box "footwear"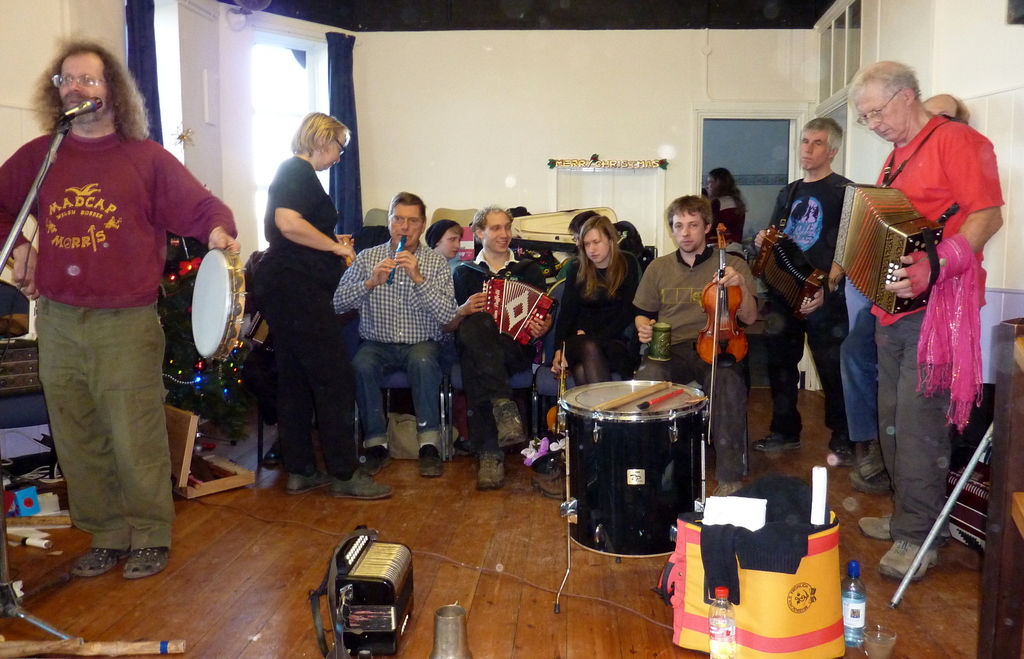
region(419, 439, 444, 483)
